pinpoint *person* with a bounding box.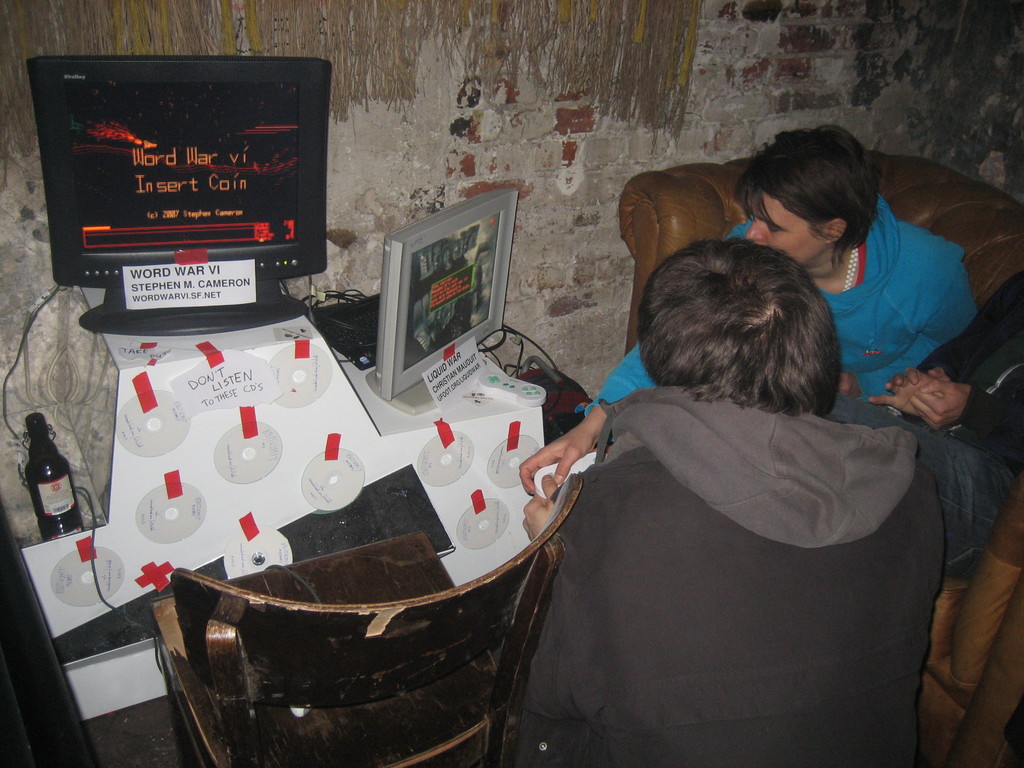
bbox=[826, 268, 1023, 582].
